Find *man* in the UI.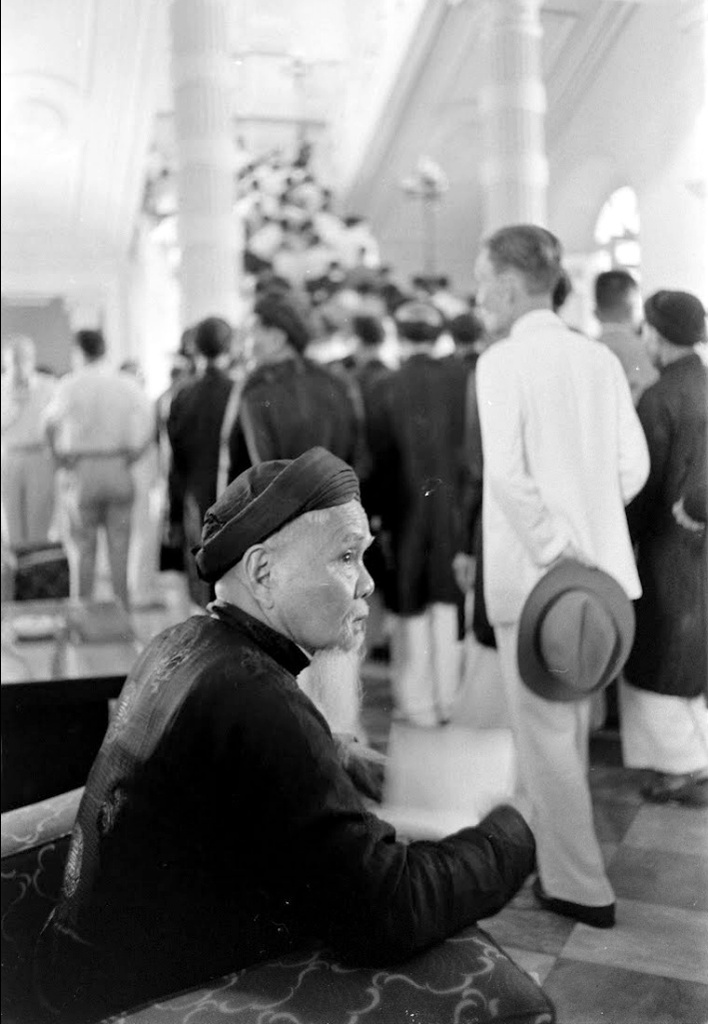
UI element at select_region(471, 219, 657, 933).
